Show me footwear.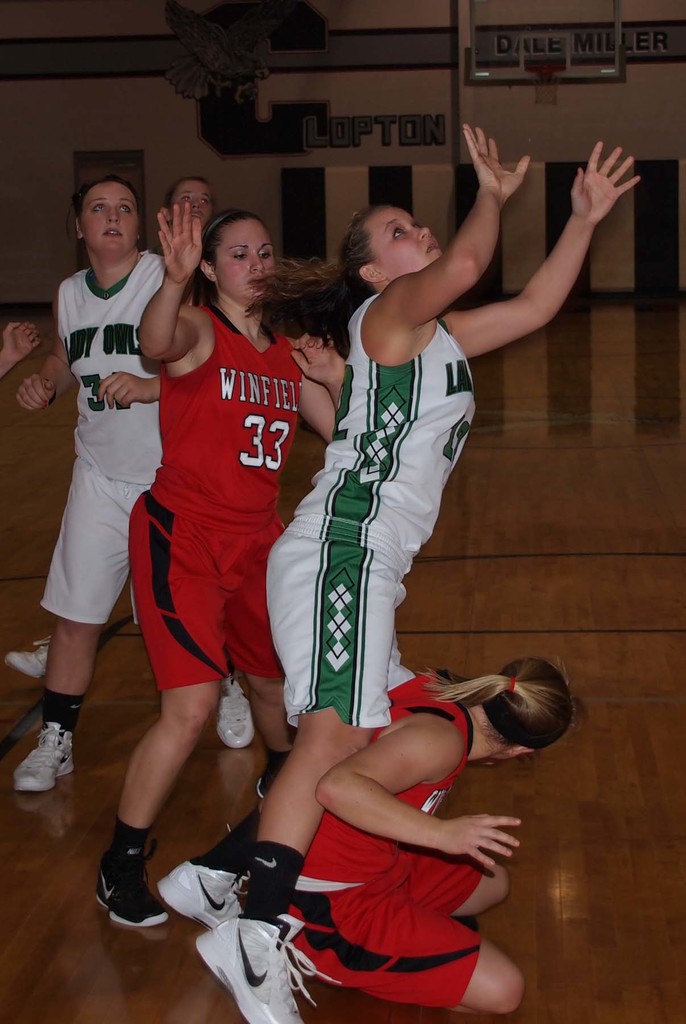
footwear is here: [155, 844, 246, 934].
